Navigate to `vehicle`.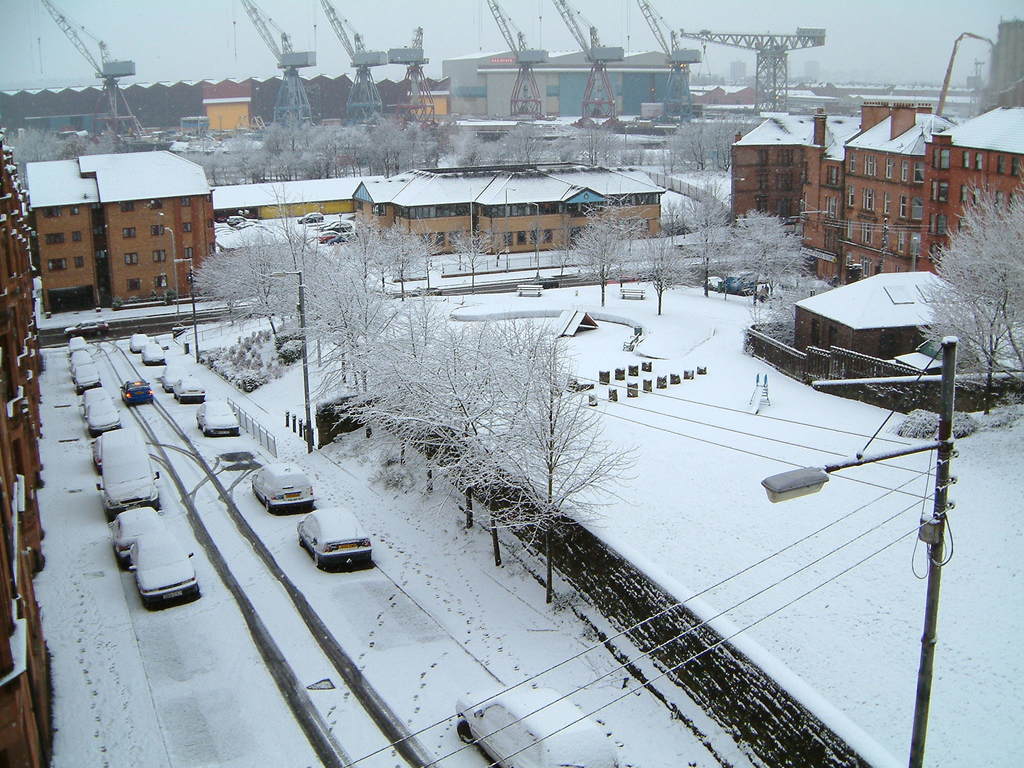
Navigation target: detection(749, 276, 782, 299).
